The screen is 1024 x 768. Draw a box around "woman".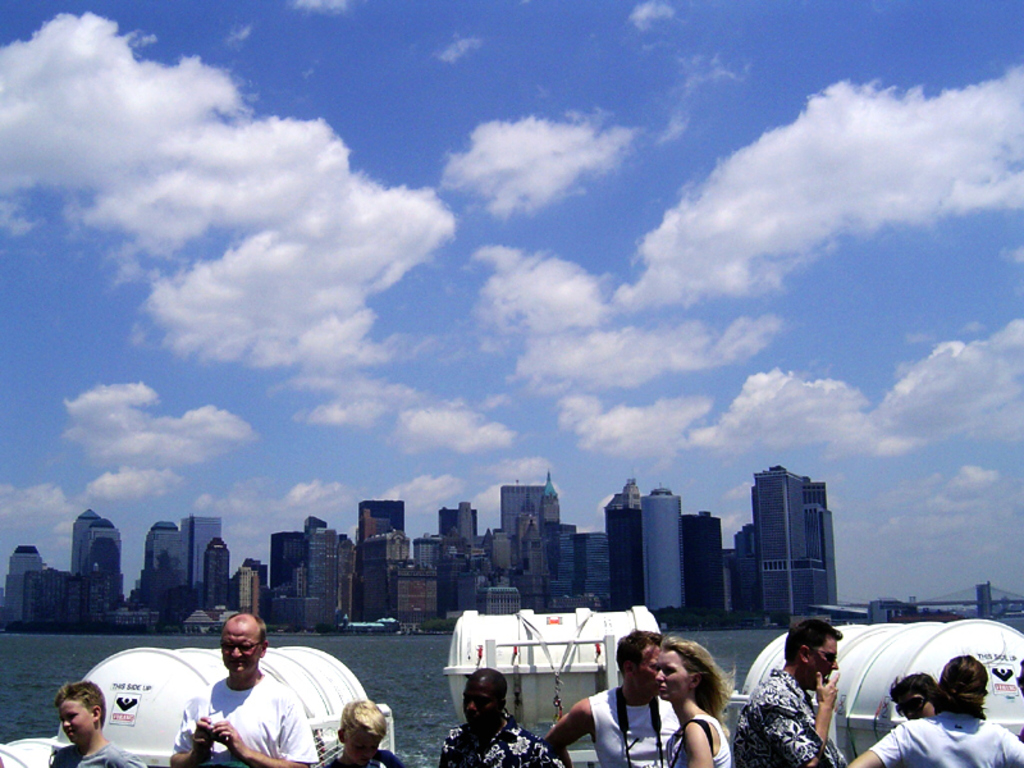
837, 659, 1023, 767.
